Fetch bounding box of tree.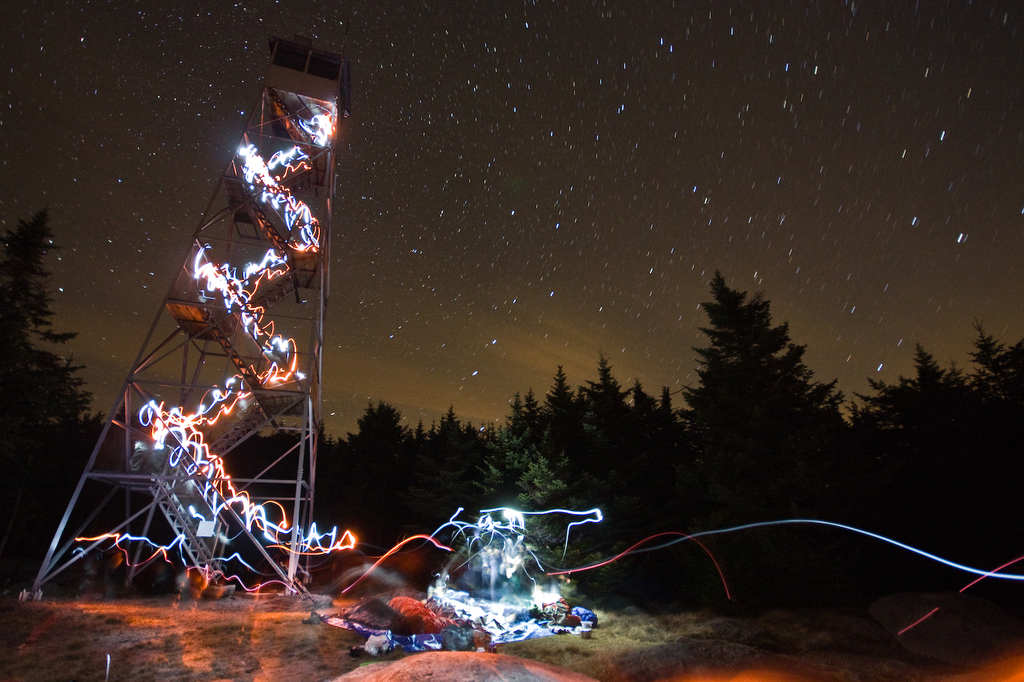
Bbox: <region>2, 203, 1023, 600</region>.
